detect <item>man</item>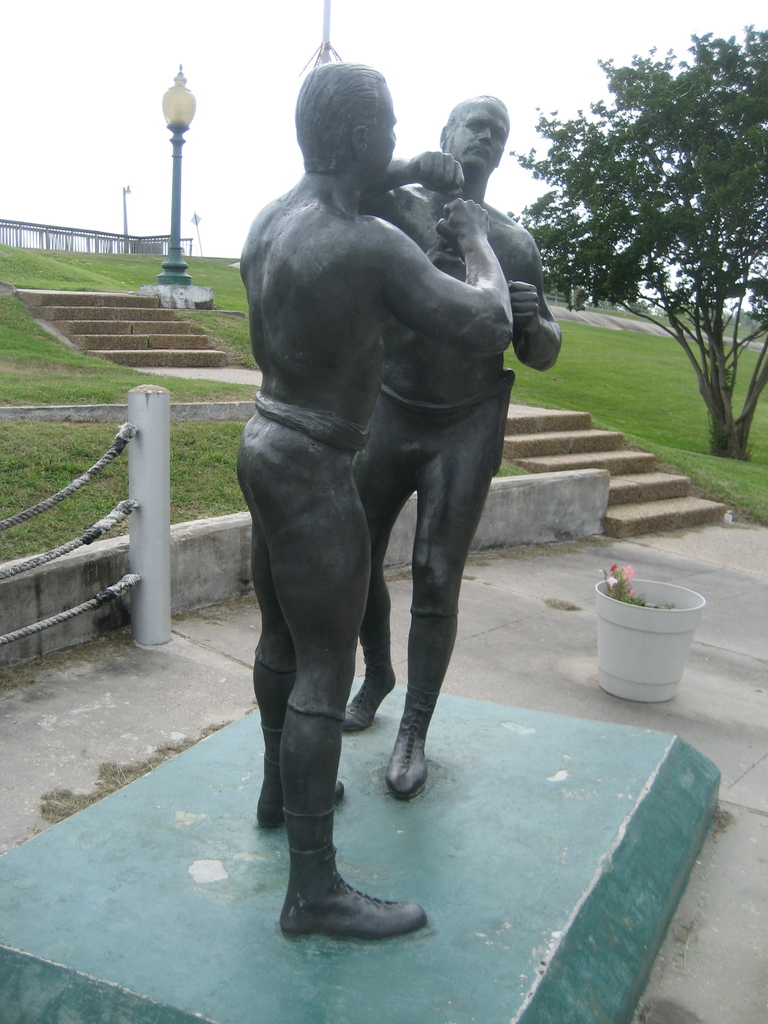
locate(331, 83, 557, 810)
